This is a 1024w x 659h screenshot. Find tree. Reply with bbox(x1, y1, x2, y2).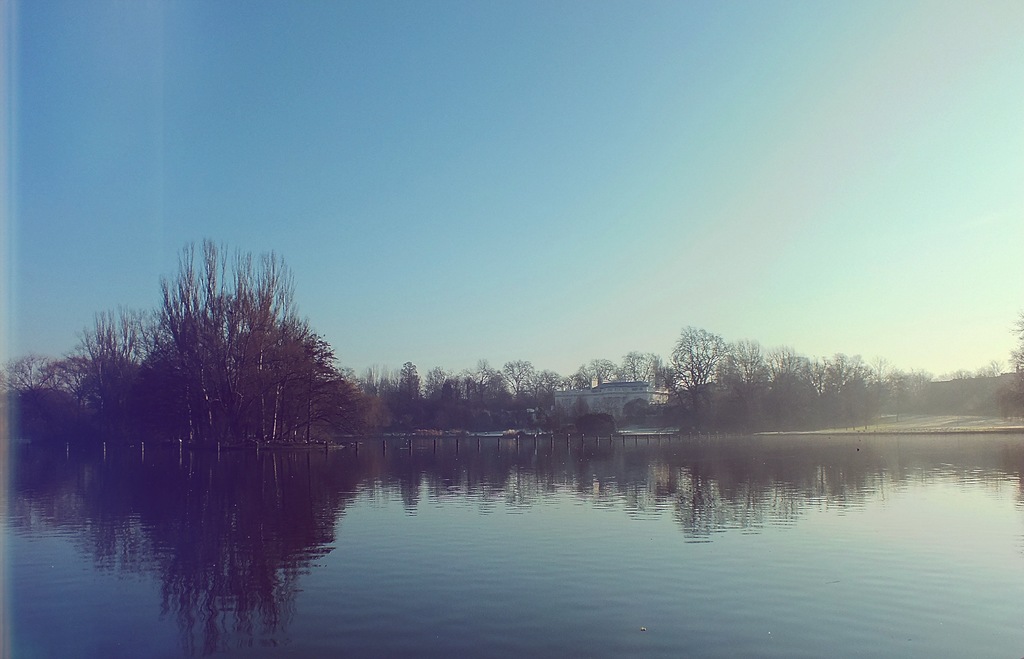
bbox(669, 329, 721, 395).
